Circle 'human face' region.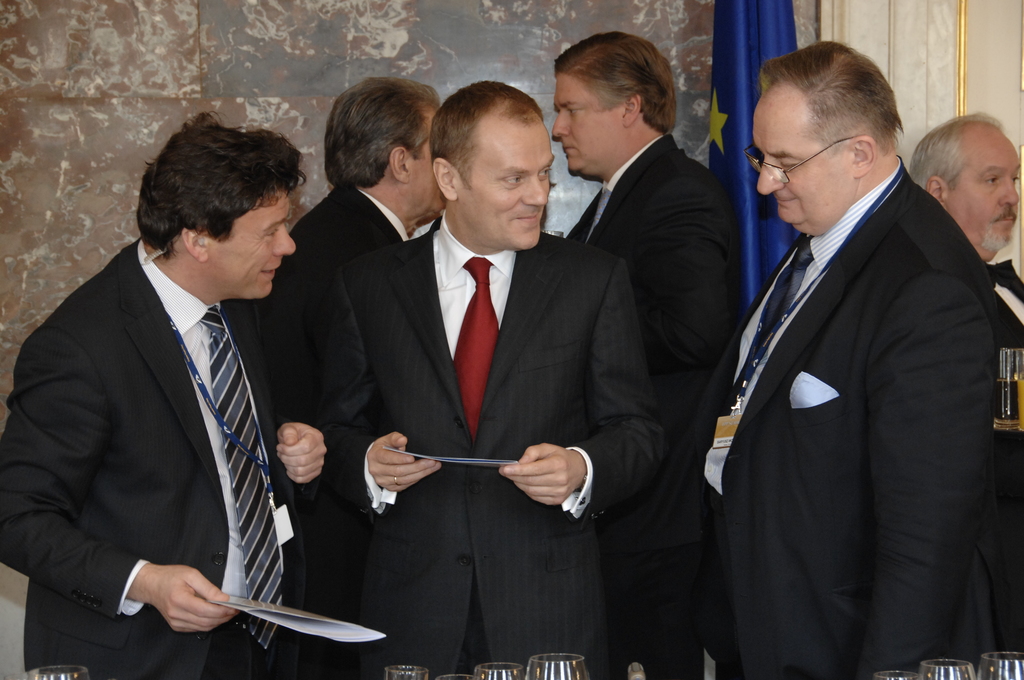
Region: {"x1": 554, "y1": 69, "x2": 612, "y2": 175}.
